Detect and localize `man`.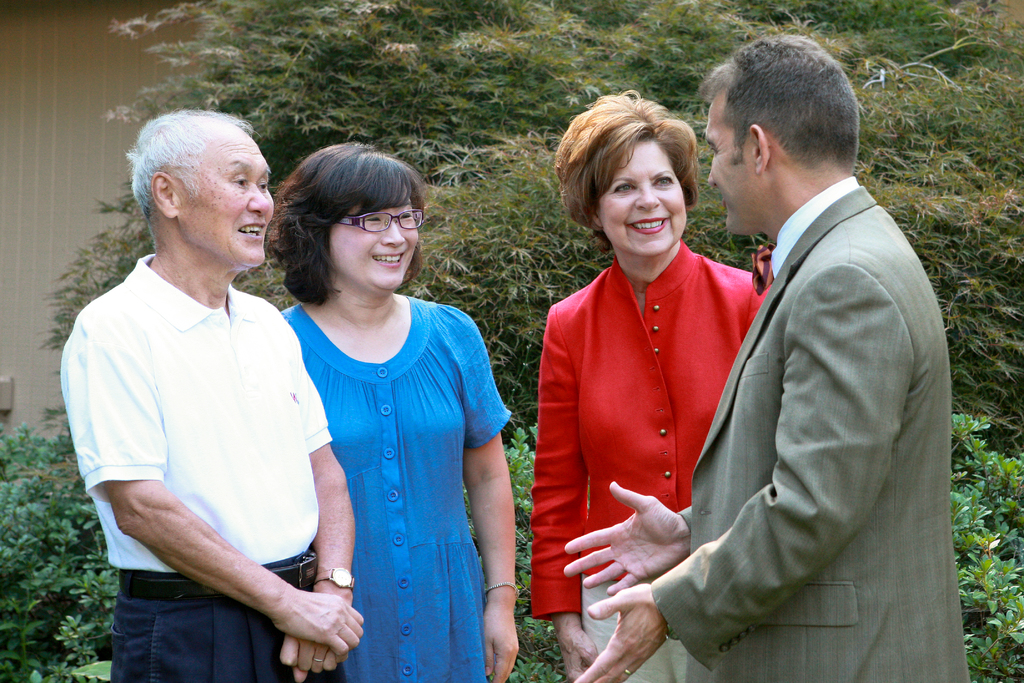
Localized at {"left": 22, "top": 106, "right": 398, "bottom": 682}.
